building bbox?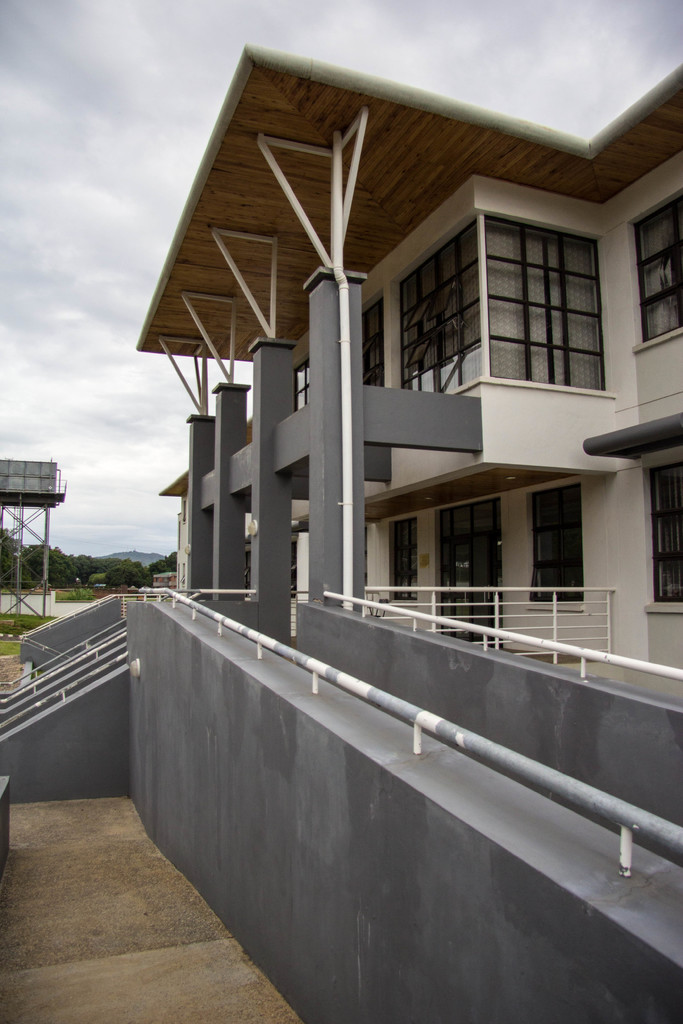
crop(0, 49, 682, 1023)
